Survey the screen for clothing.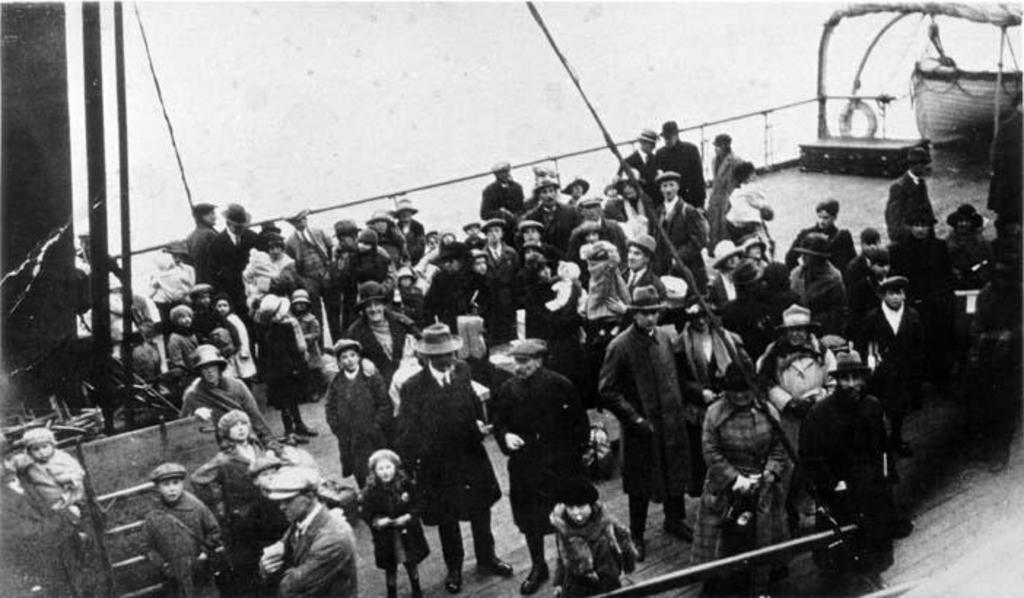
Survey found: x1=137, y1=493, x2=220, y2=597.
